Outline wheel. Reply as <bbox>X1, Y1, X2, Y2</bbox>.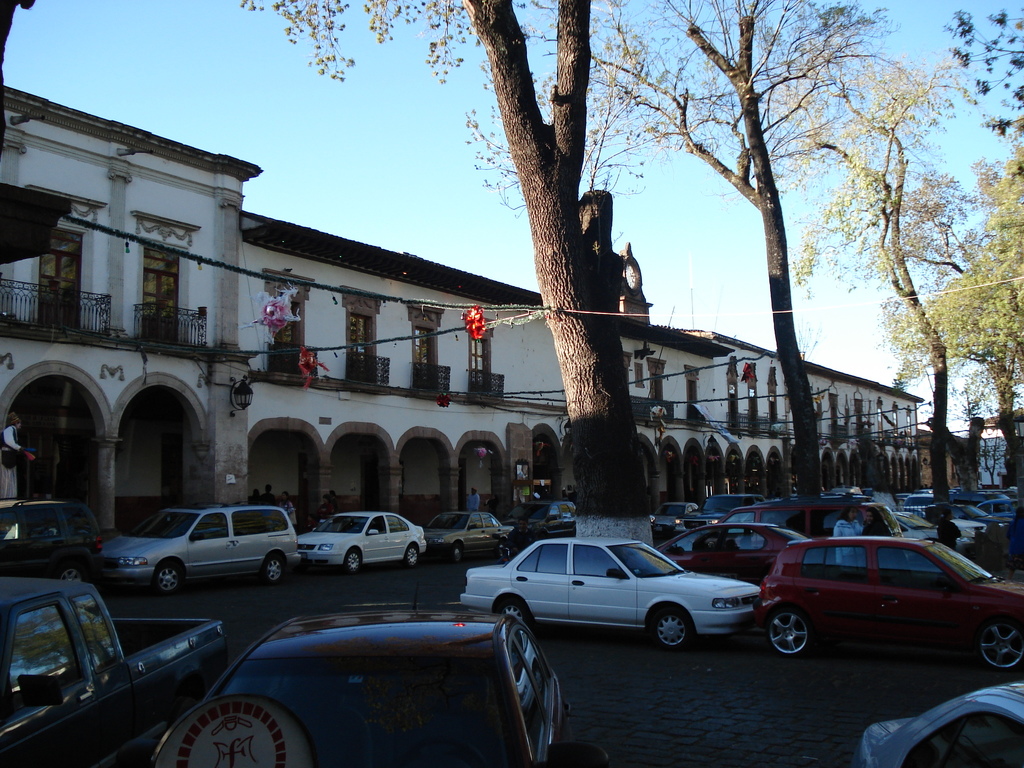
<bbox>158, 557, 188, 594</bbox>.
